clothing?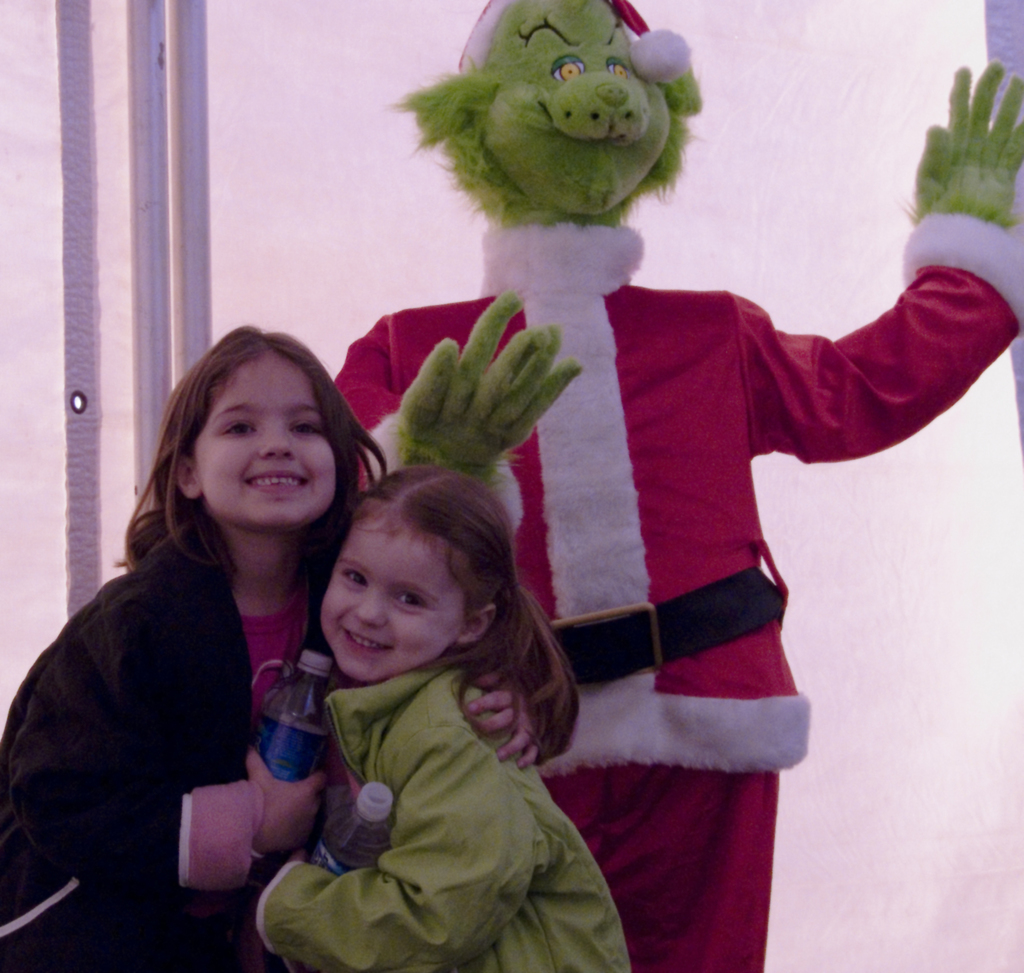
region(330, 229, 1023, 972)
